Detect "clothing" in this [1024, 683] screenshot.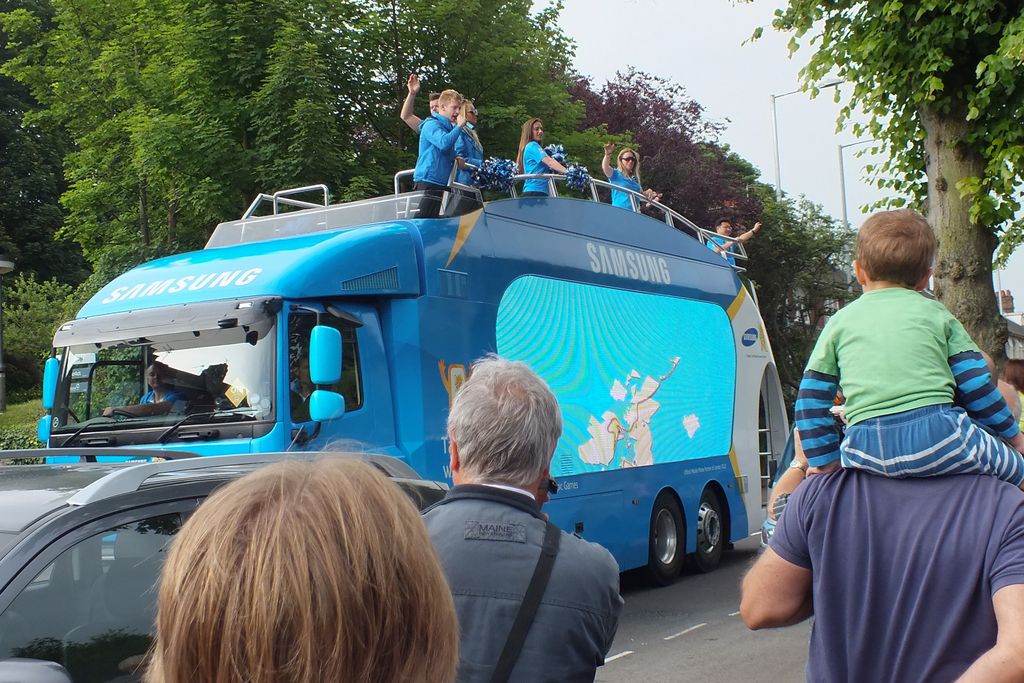
Detection: (452,122,479,183).
